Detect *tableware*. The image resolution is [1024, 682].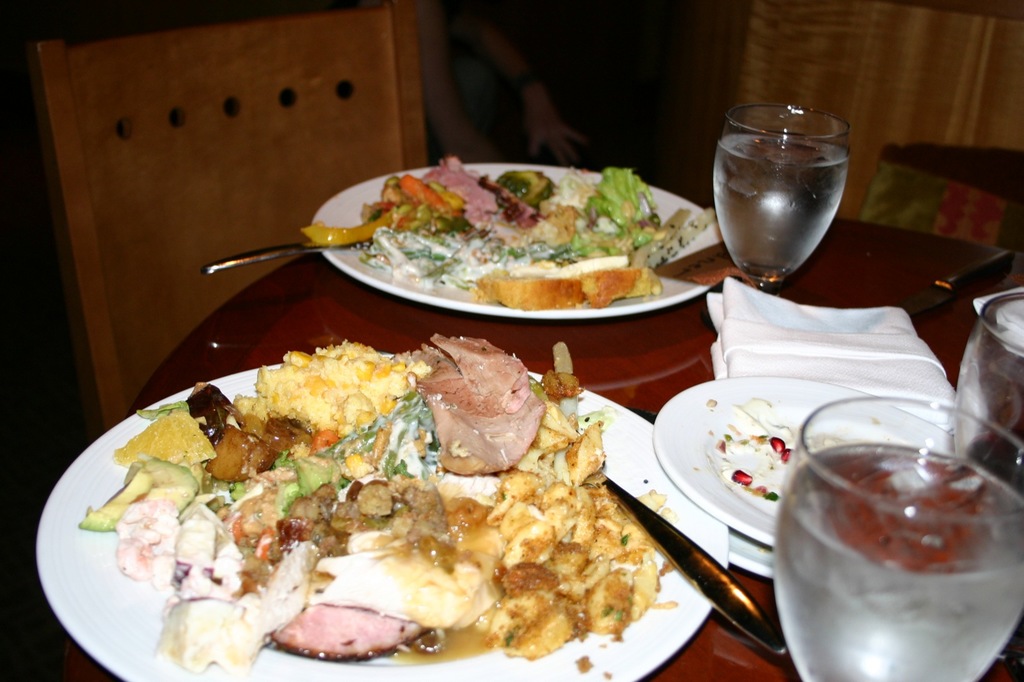
[886, 238, 1020, 324].
